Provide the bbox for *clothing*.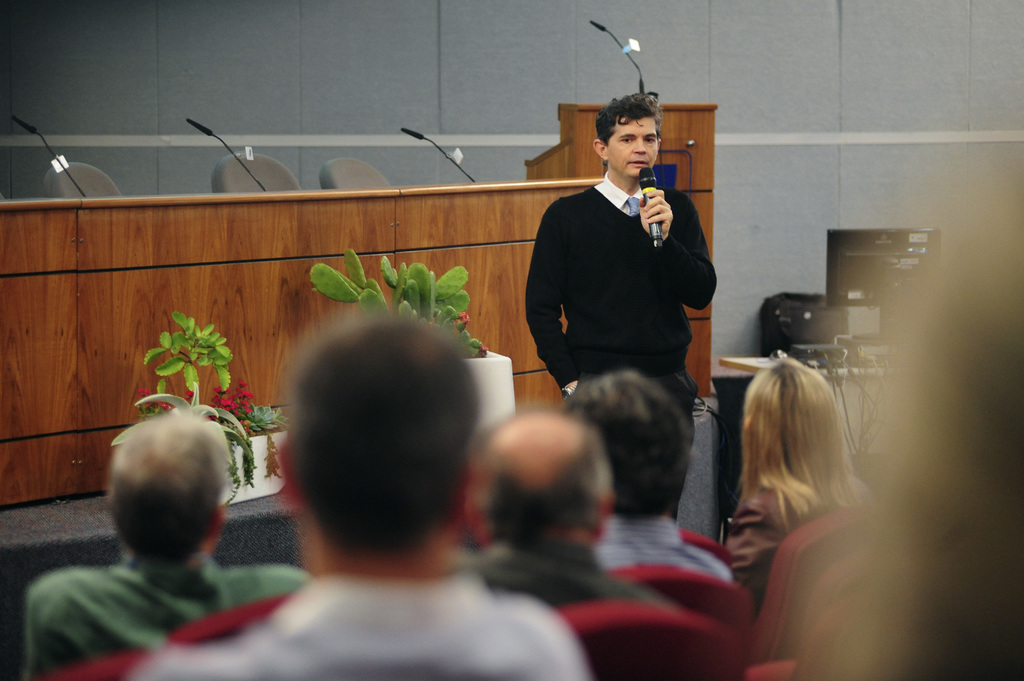
{"left": 23, "top": 550, "right": 307, "bottom": 680}.
